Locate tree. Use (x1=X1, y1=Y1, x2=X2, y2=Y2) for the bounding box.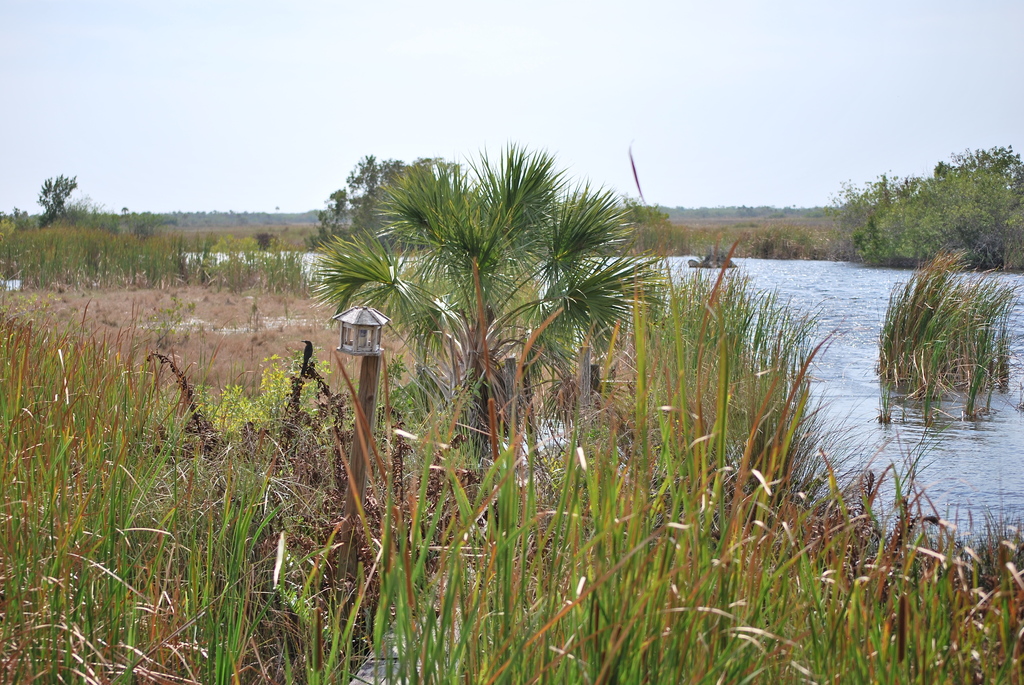
(x1=35, y1=164, x2=121, y2=224).
